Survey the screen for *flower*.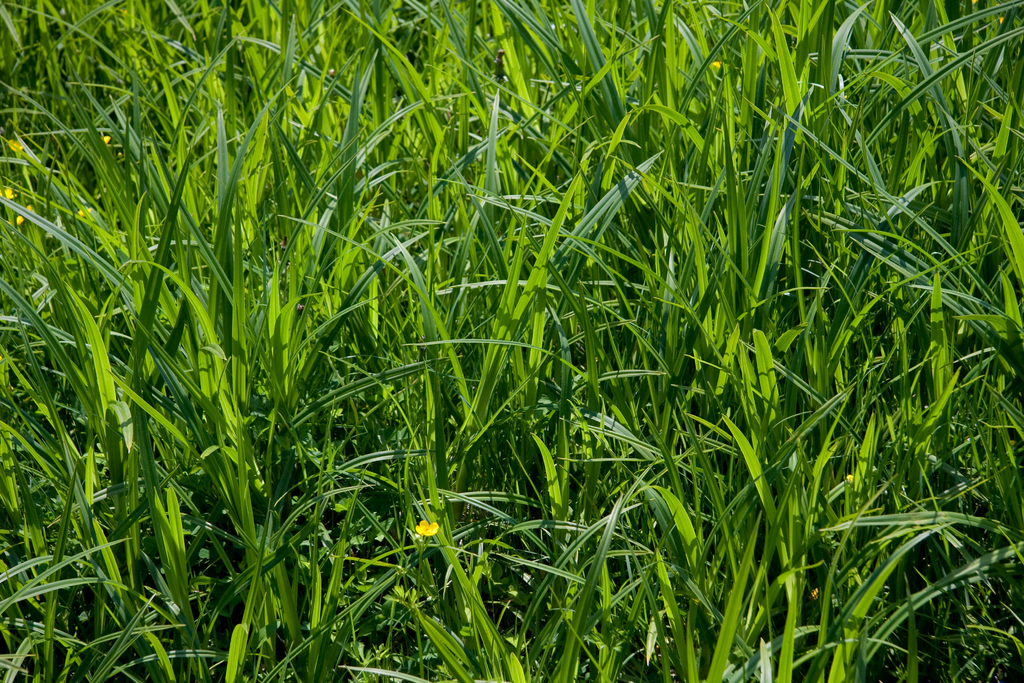
Survey found: select_region(411, 517, 444, 539).
